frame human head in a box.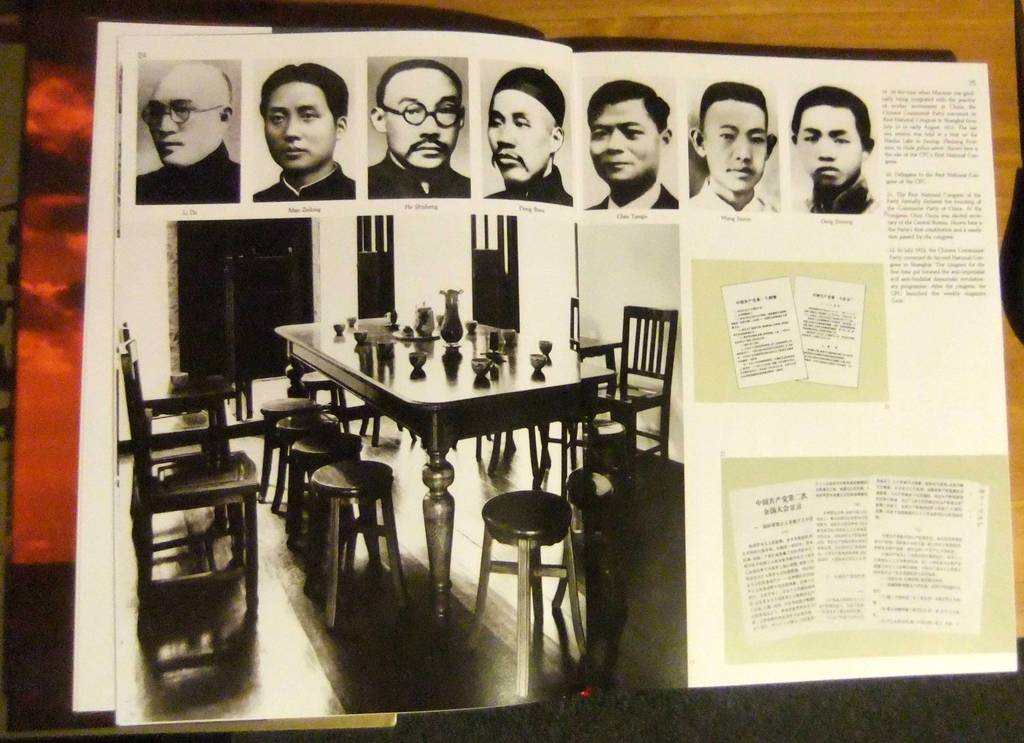
bbox(687, 78, 778, 191).
